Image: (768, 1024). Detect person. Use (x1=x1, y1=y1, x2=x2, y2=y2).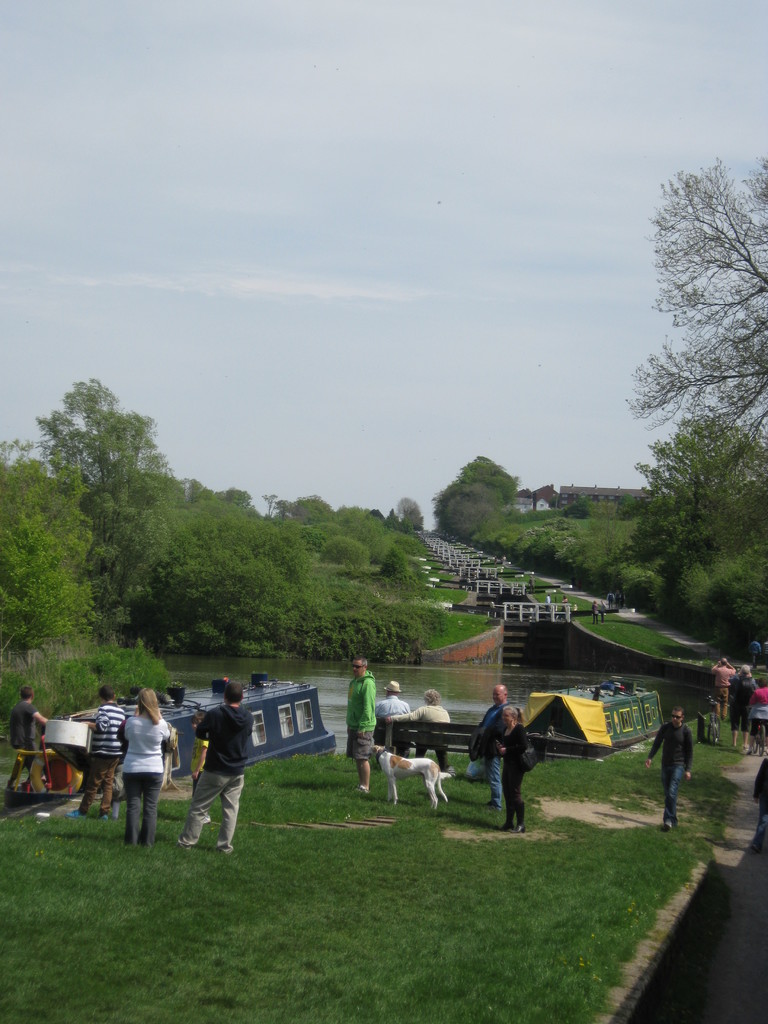
(x1=173, y1=682, x2=256, y2=851).
